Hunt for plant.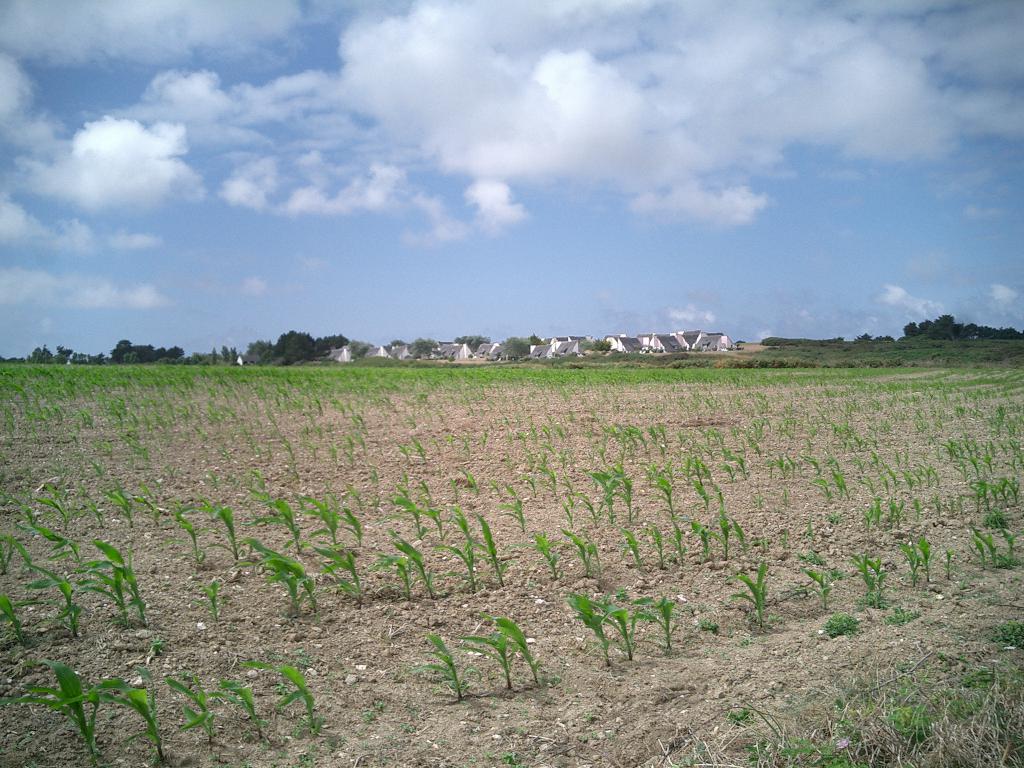
Hunted down at box=[375, 701, 387, 708].
